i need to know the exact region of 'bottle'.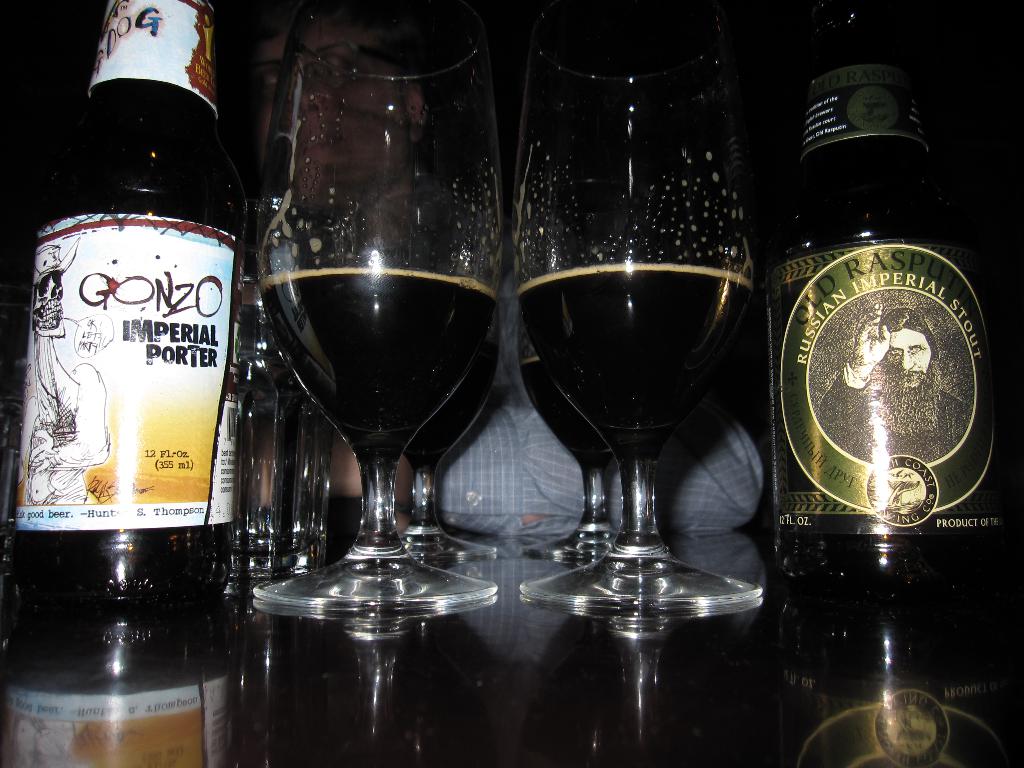
Region: select_region(12, 0, 257, 611).
